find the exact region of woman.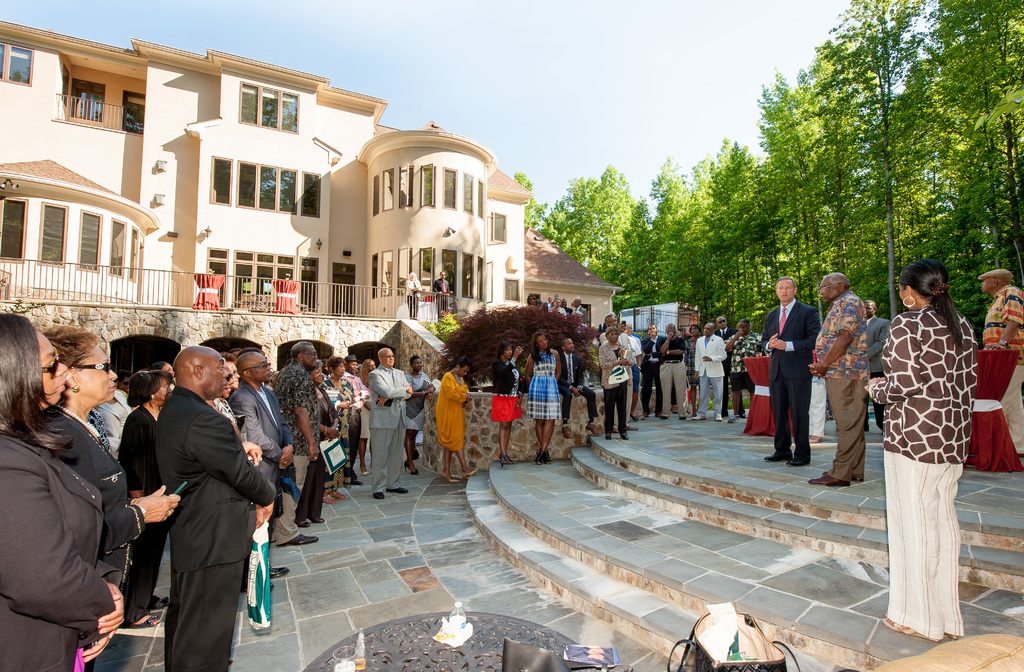
Exact region: pyautogui.locateOnScreen(207, 359, 261, 467).
